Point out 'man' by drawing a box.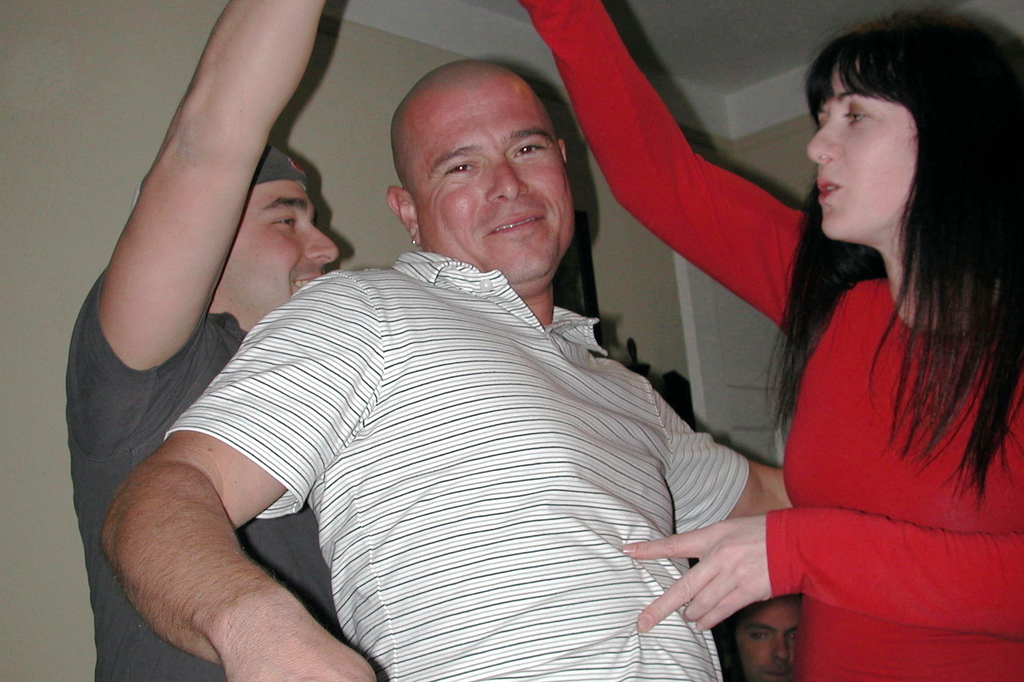
x1=711 y1=594 x2=804 y2=681.
